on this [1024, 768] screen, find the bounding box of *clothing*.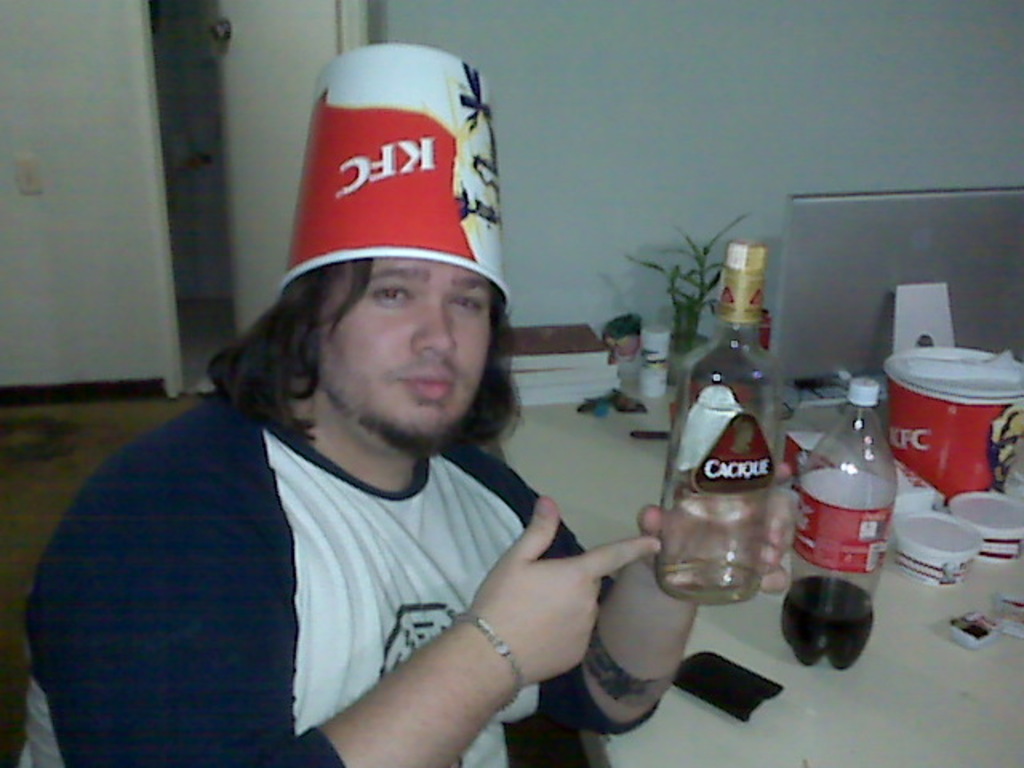
Bounding box: Rect(50, 358, 694, 763).
